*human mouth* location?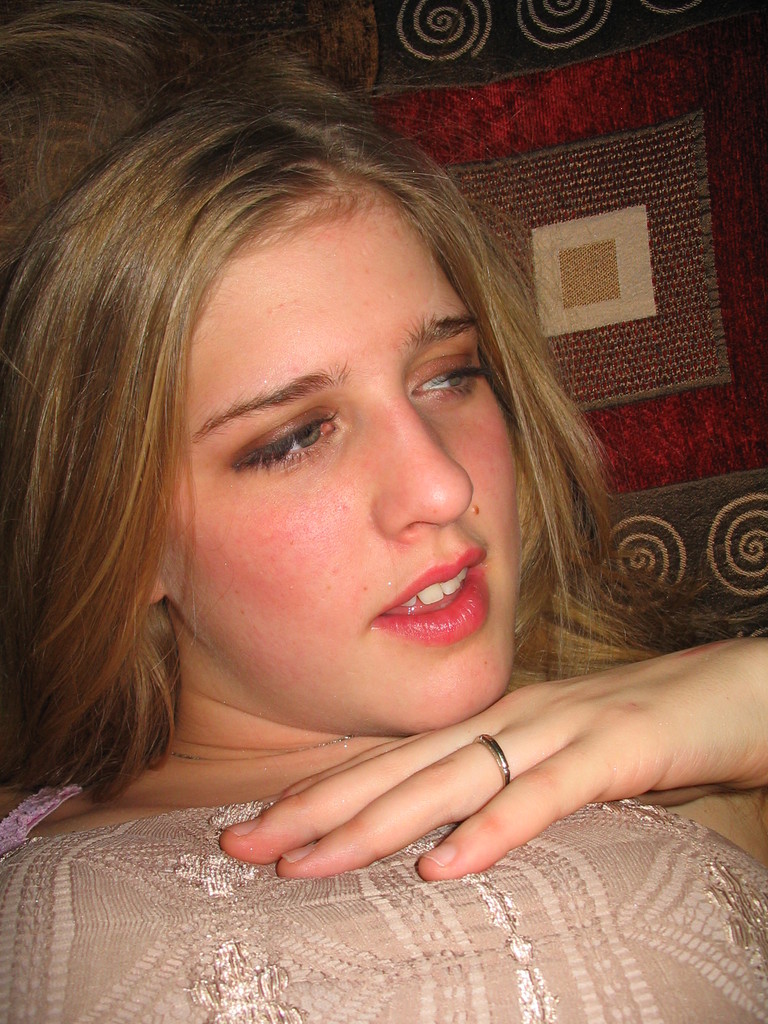
bbox=(366, 555, 499, 650)
